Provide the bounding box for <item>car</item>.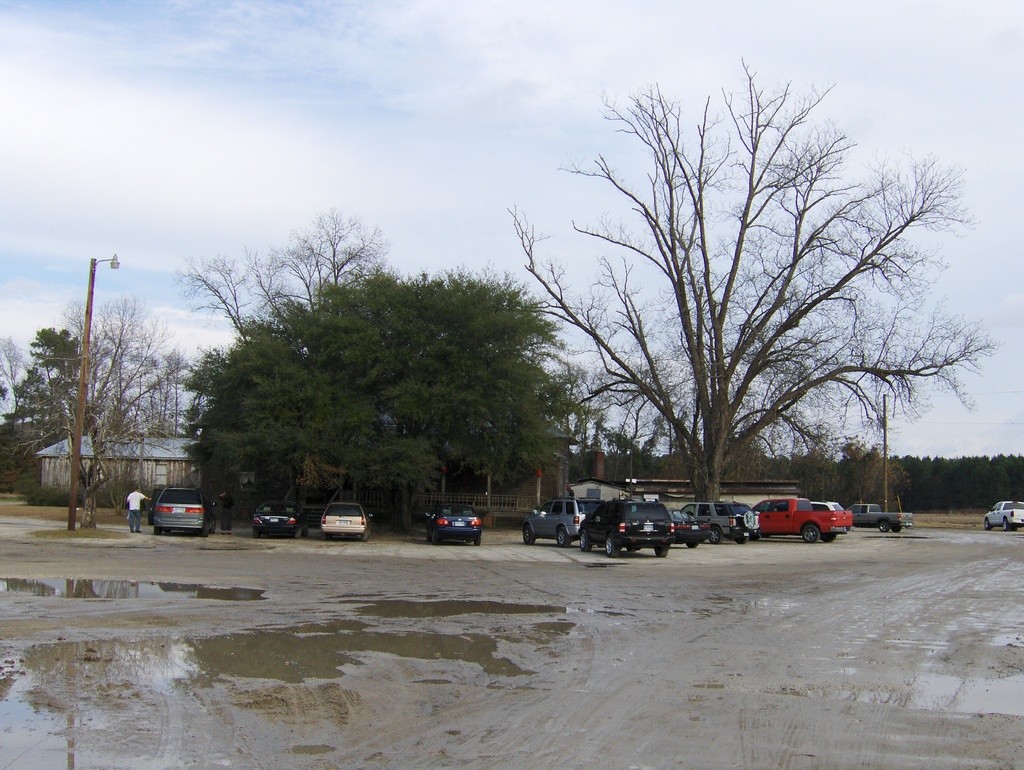
<region>664, 506, 701, 556</region>.
